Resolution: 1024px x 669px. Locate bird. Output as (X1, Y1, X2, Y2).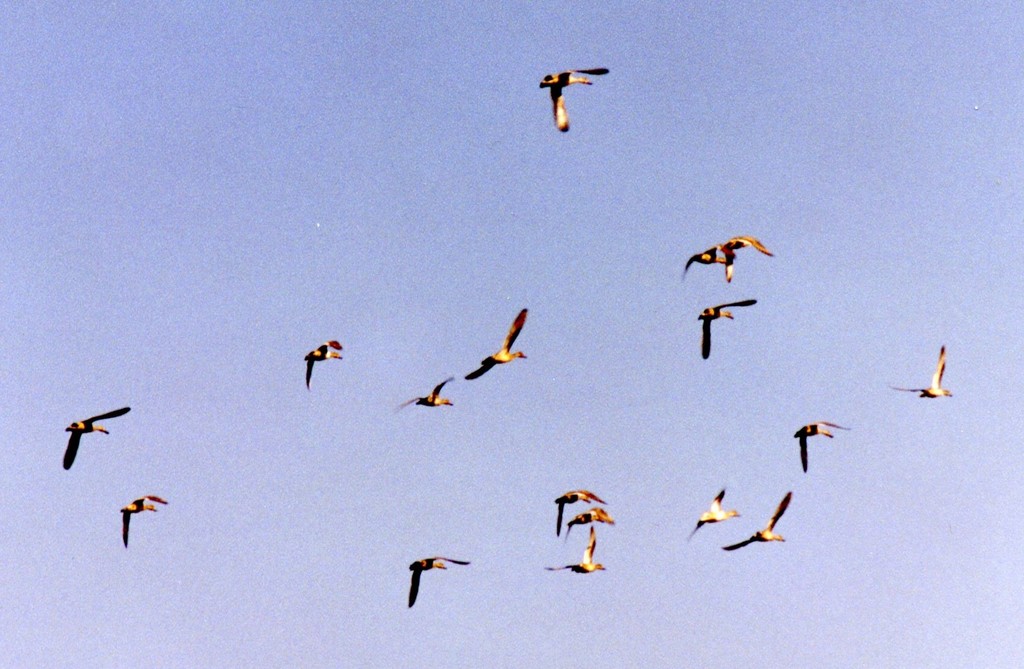
(680, 232, 781, 279).
